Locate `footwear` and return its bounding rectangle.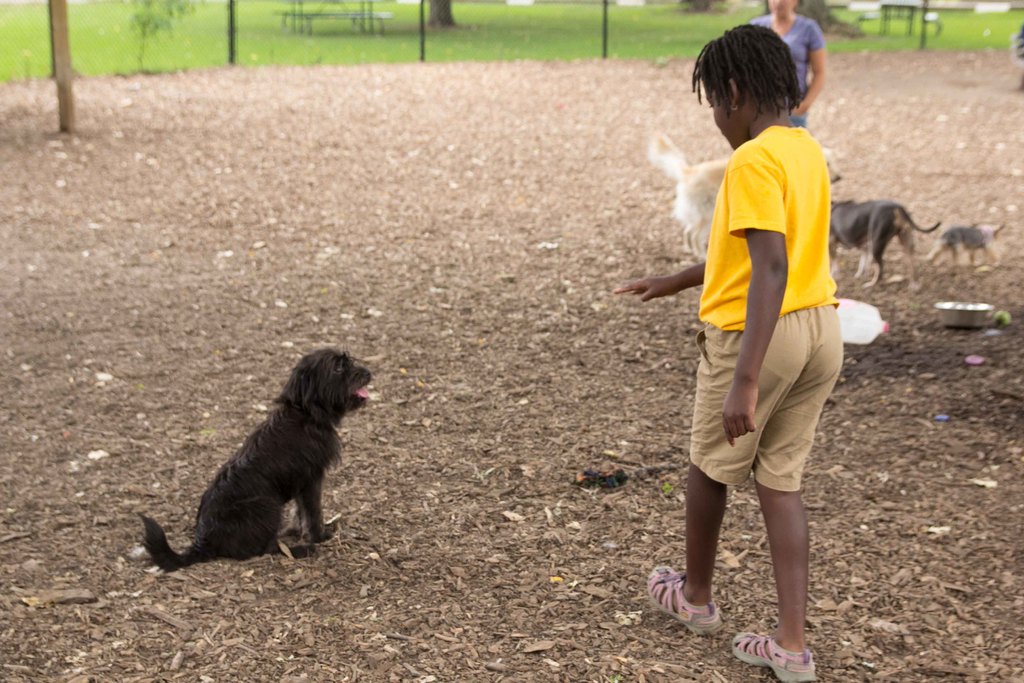
Rect(655, 575, 729, 639).
